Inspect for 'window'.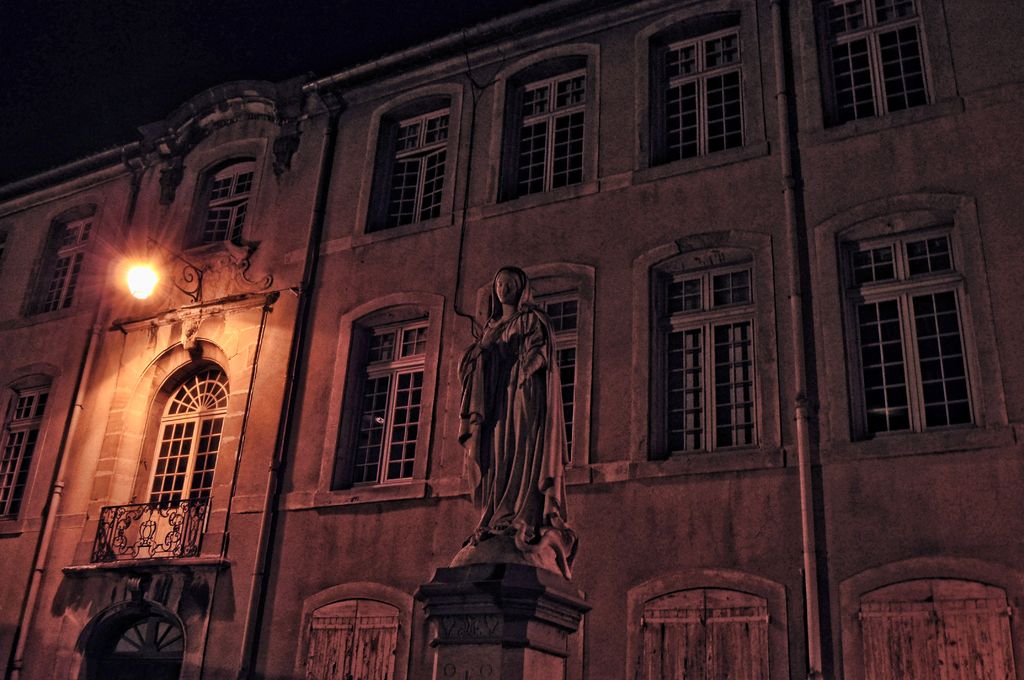
Inspection: [660,229,771,458].
